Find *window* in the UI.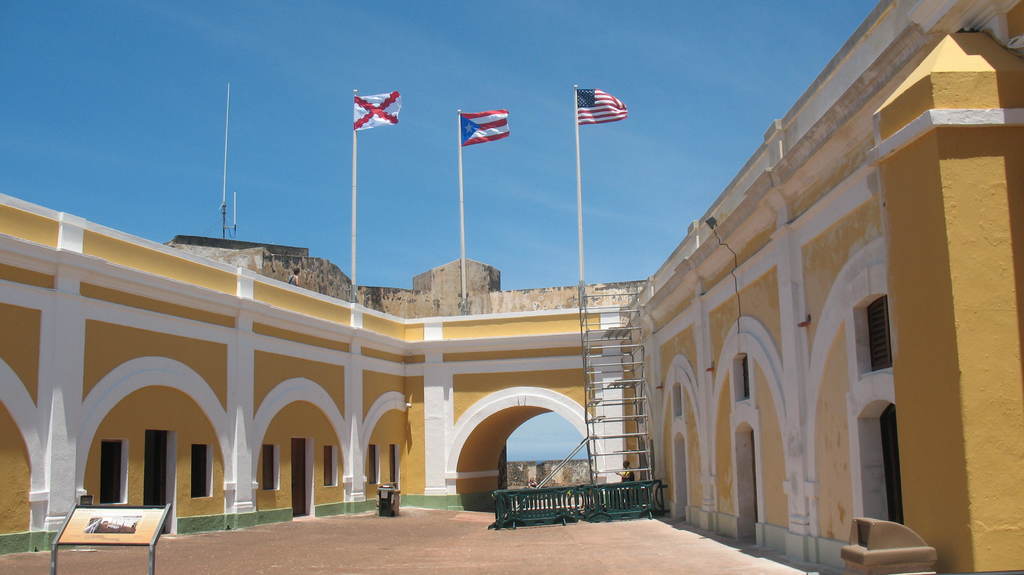
UI element at [left=388, top=441, right=398, bottom=494].
